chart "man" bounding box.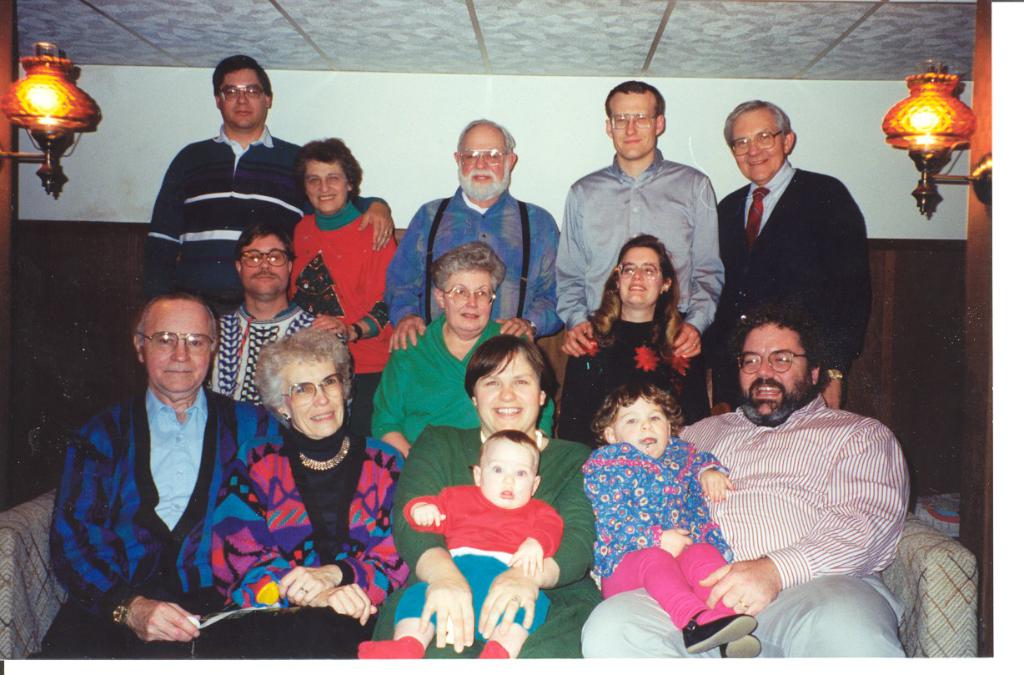
Charted: box(146, 58, 395, 321).
